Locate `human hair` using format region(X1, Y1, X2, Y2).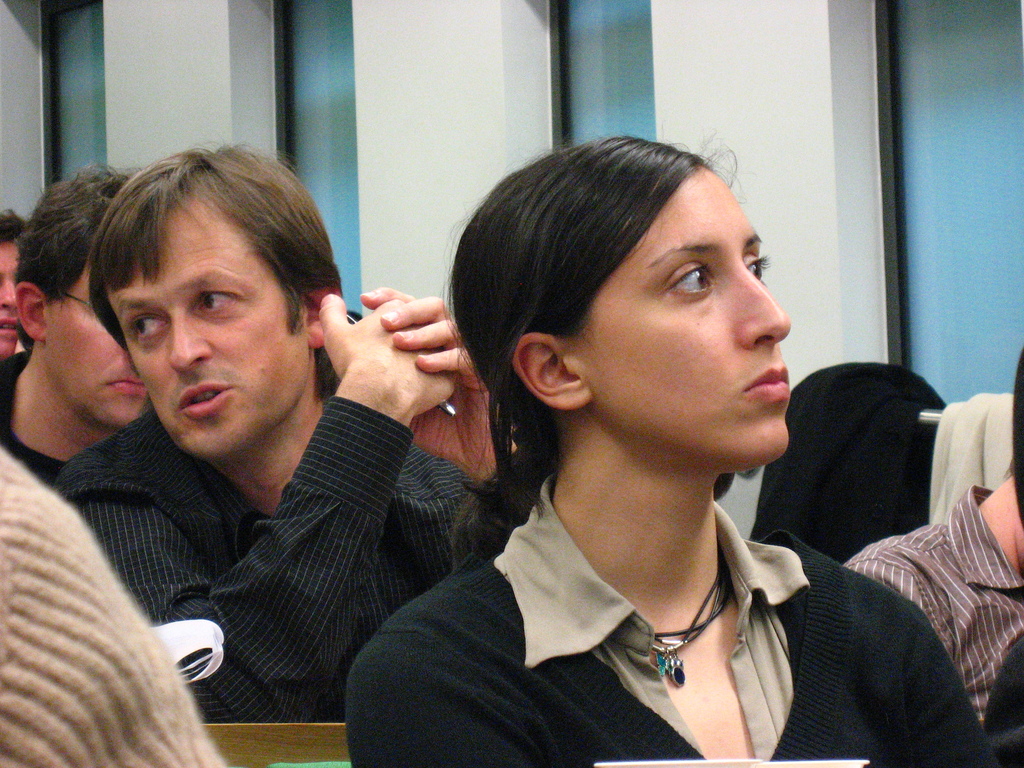
region(91, 141, 344, 340).
